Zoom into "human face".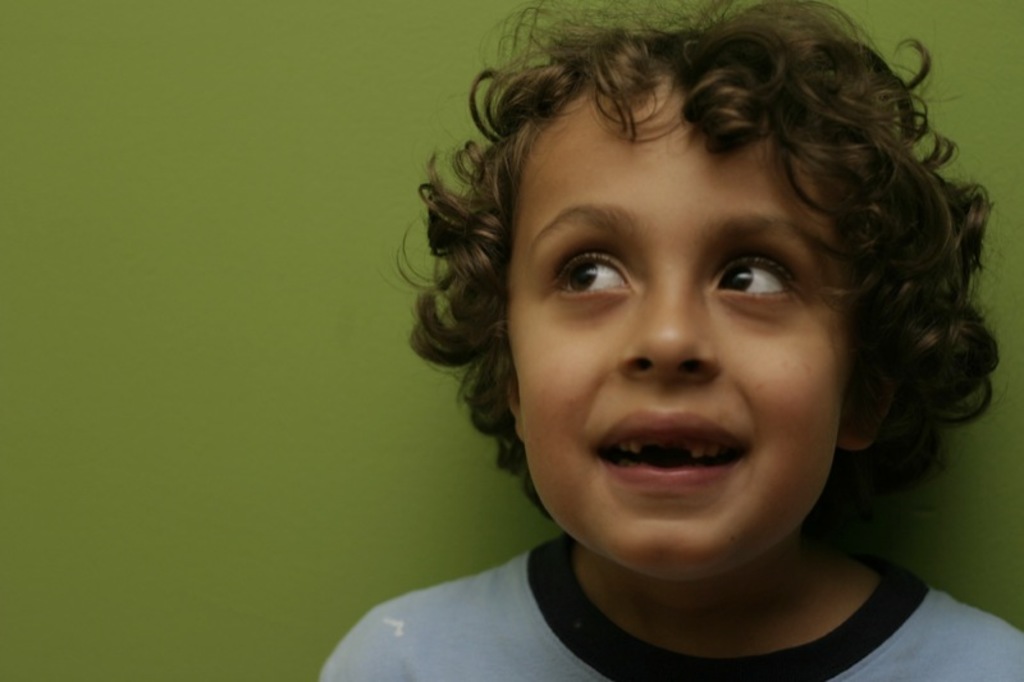
Zoom target: rect(503, 81, 855, 581).
